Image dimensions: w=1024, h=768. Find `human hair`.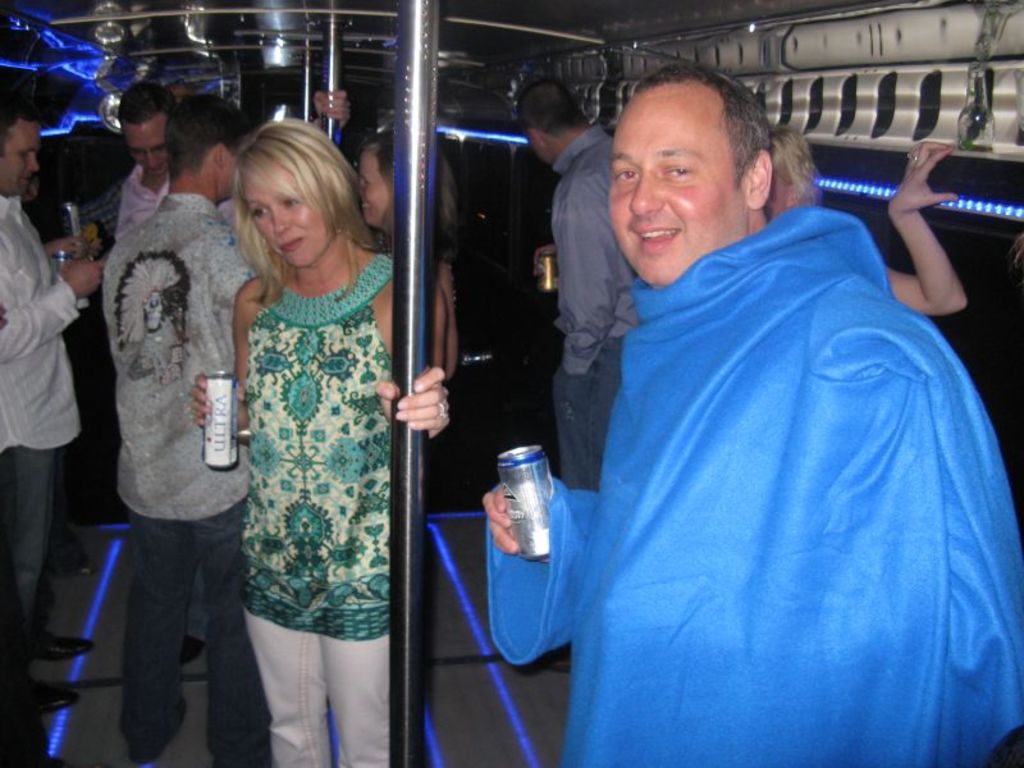
select_region(358, 132, 458, 242).
